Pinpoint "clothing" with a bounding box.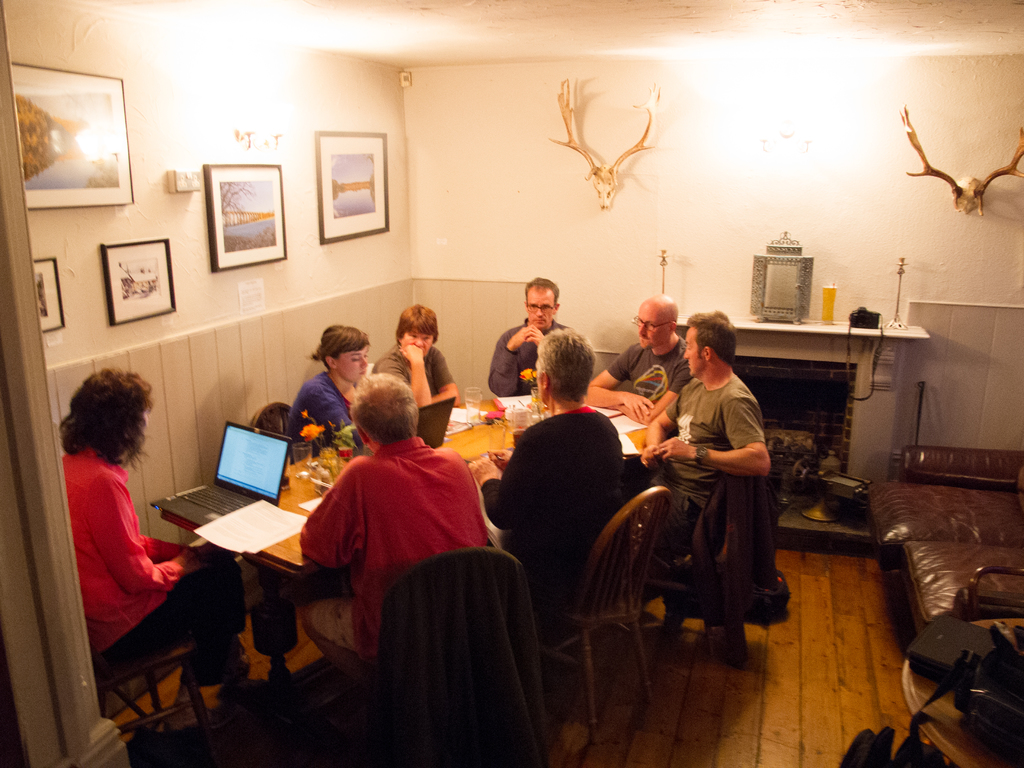
x1=291, y1=390, x2=507, y2=742.
